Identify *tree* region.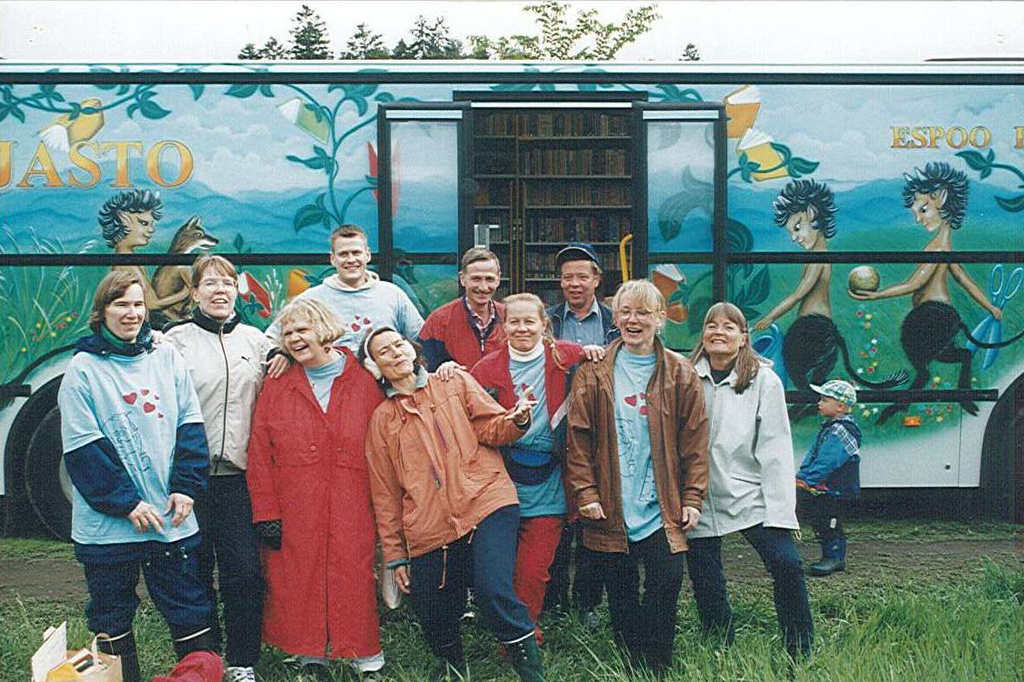
Region: region(237, 0, 665, 60).
